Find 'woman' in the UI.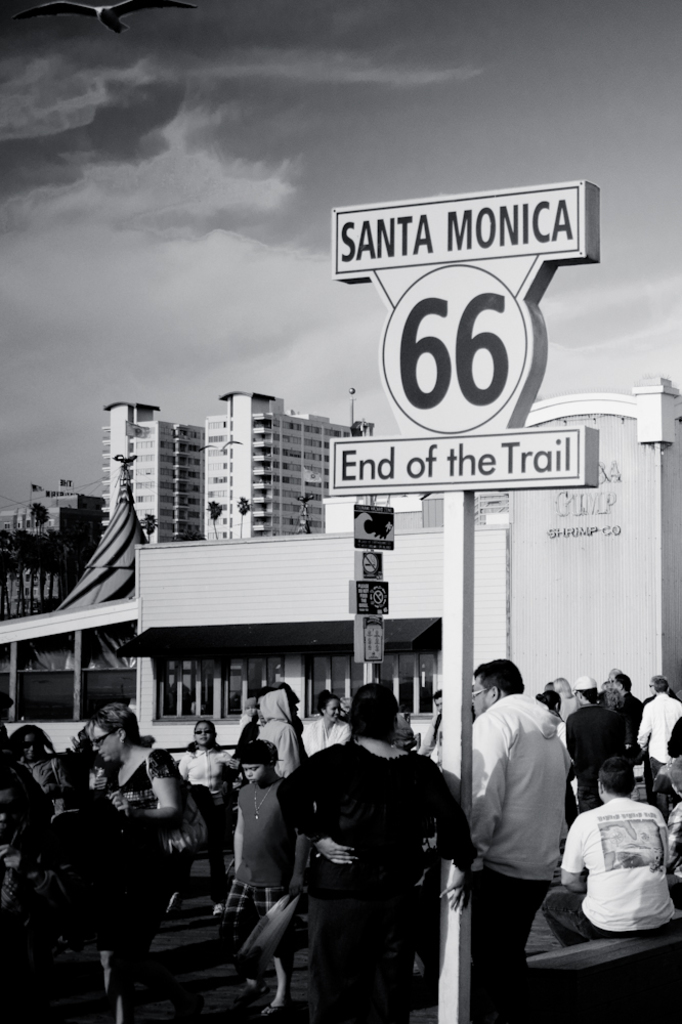
UI element at 9,725,61,802.
